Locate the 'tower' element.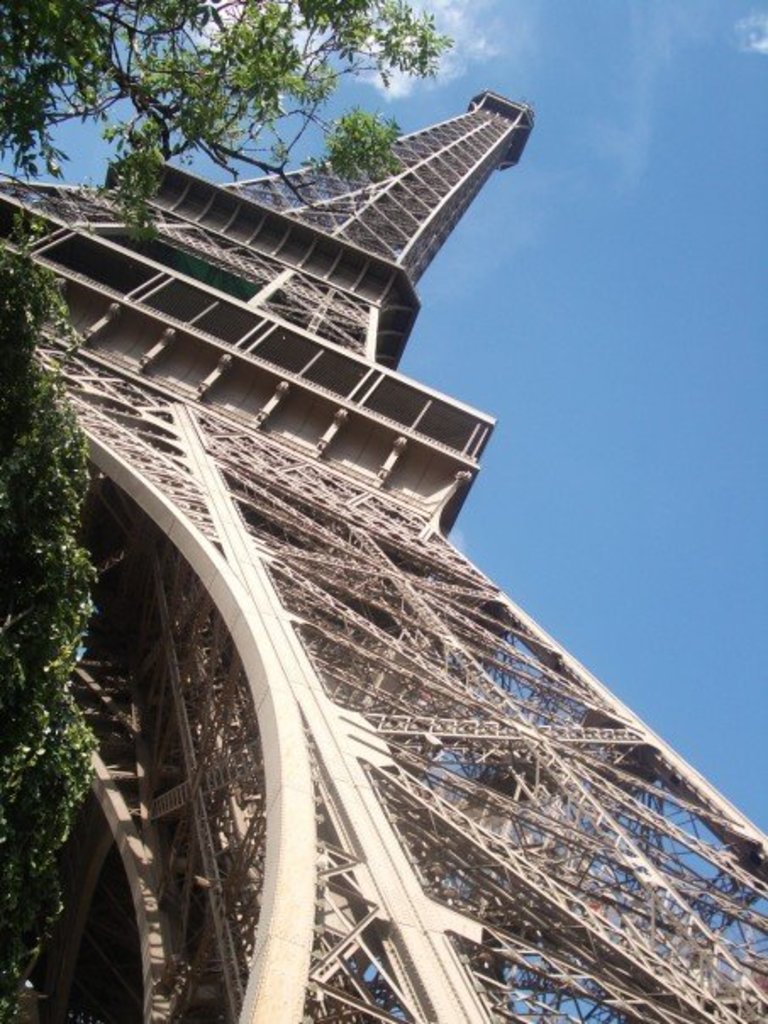
Element bbox: {"left": 0, "top": 86, "right": 766, "bottom": 1022}.
